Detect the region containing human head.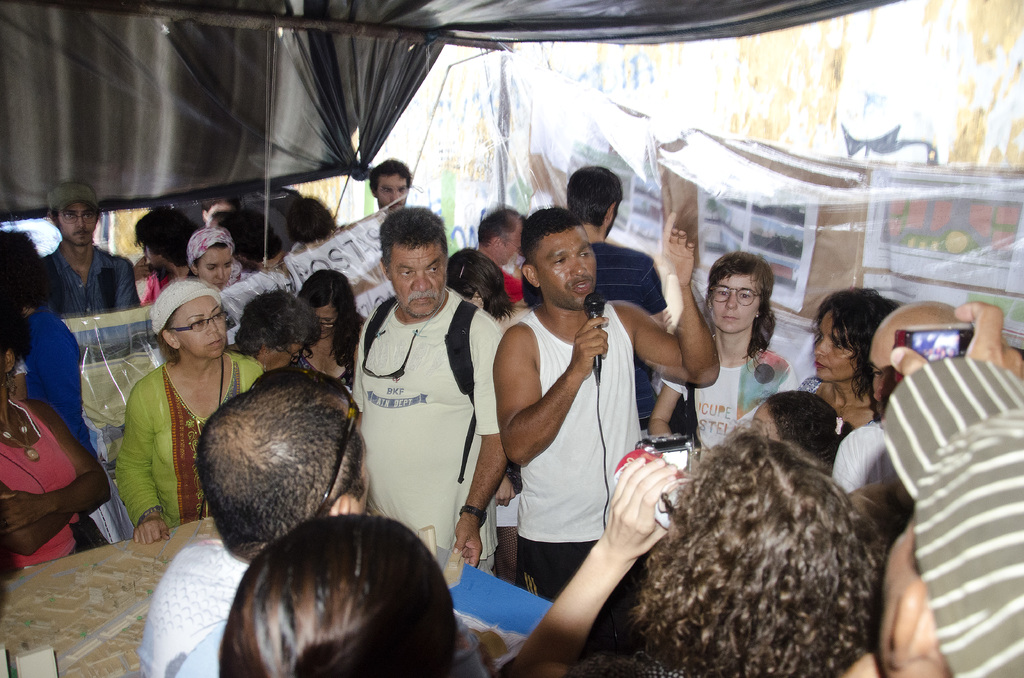
detection(566, 163, 624, 236).
